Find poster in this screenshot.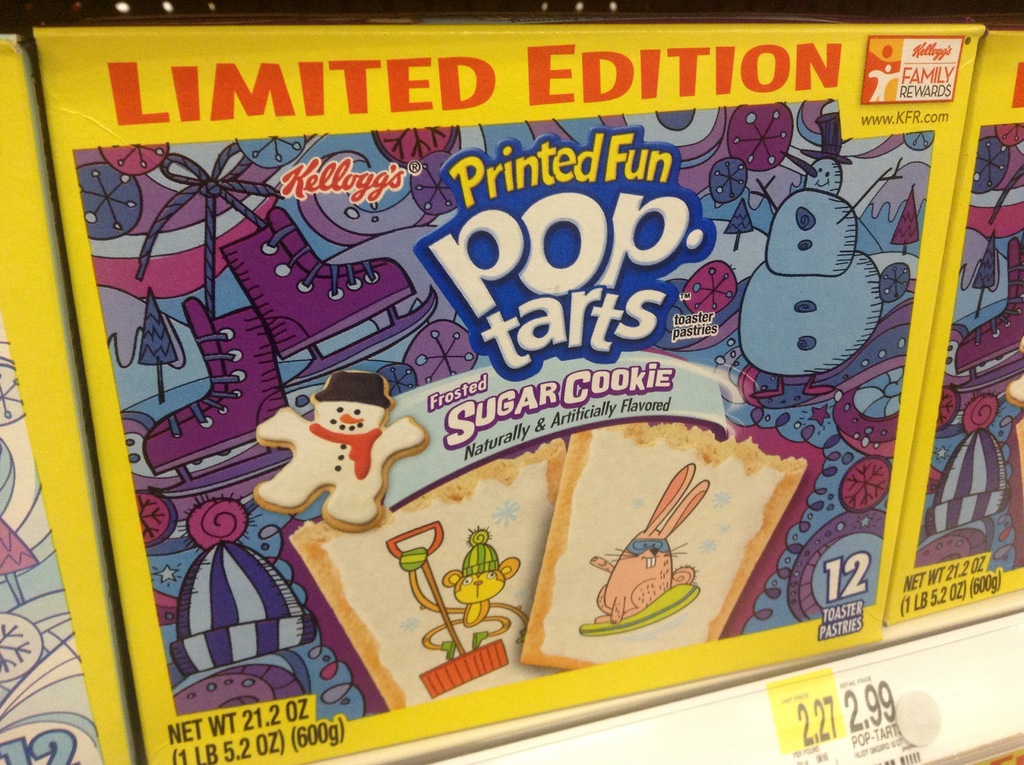
The bounding box for poster is (37, 26, 986, 764).
